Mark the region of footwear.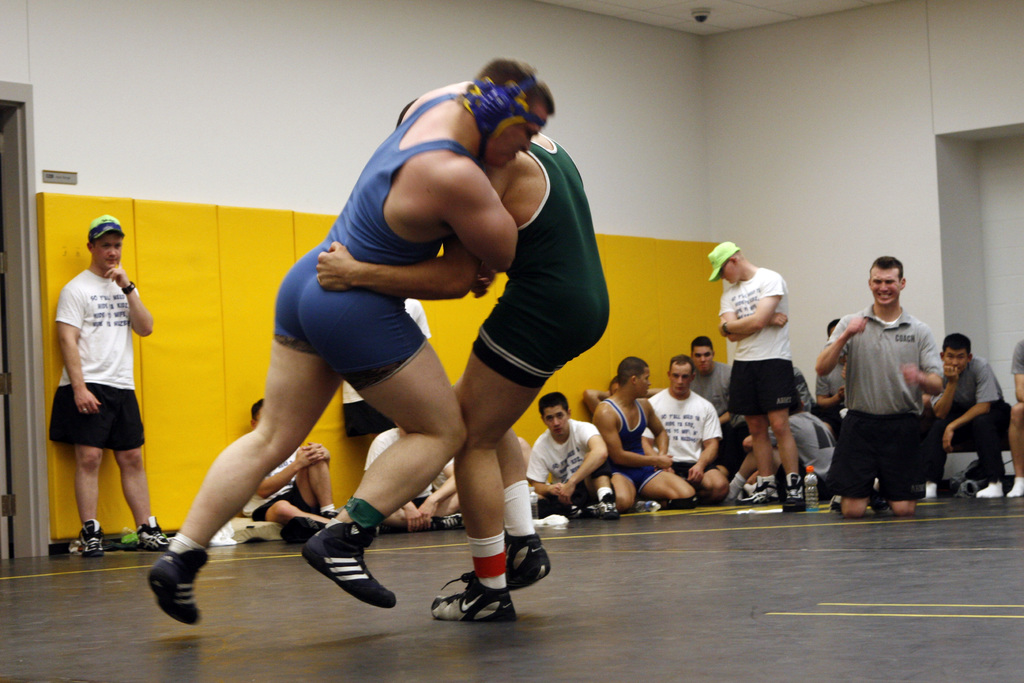
Region: {"x1": 298, "y1": 518, "x2": 401, "y2": 609}.
